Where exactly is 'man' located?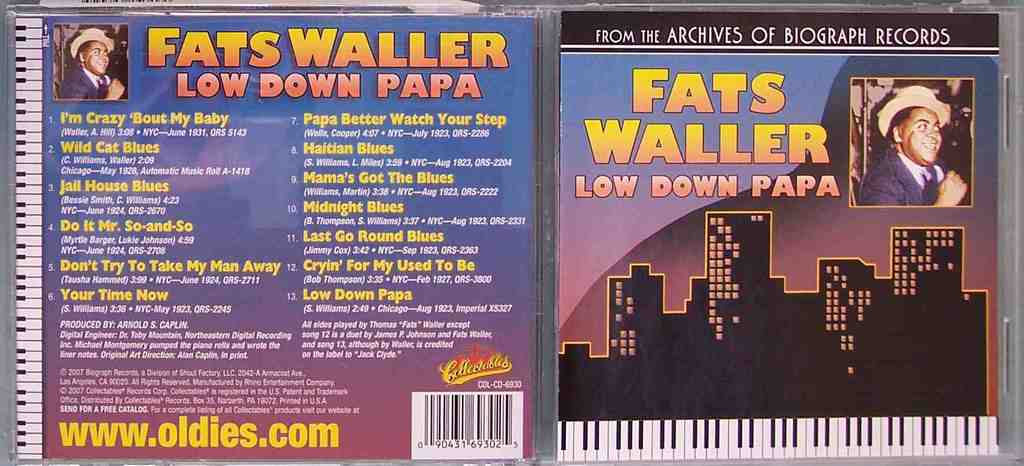
Its bounding box is 852 83 971 207.
